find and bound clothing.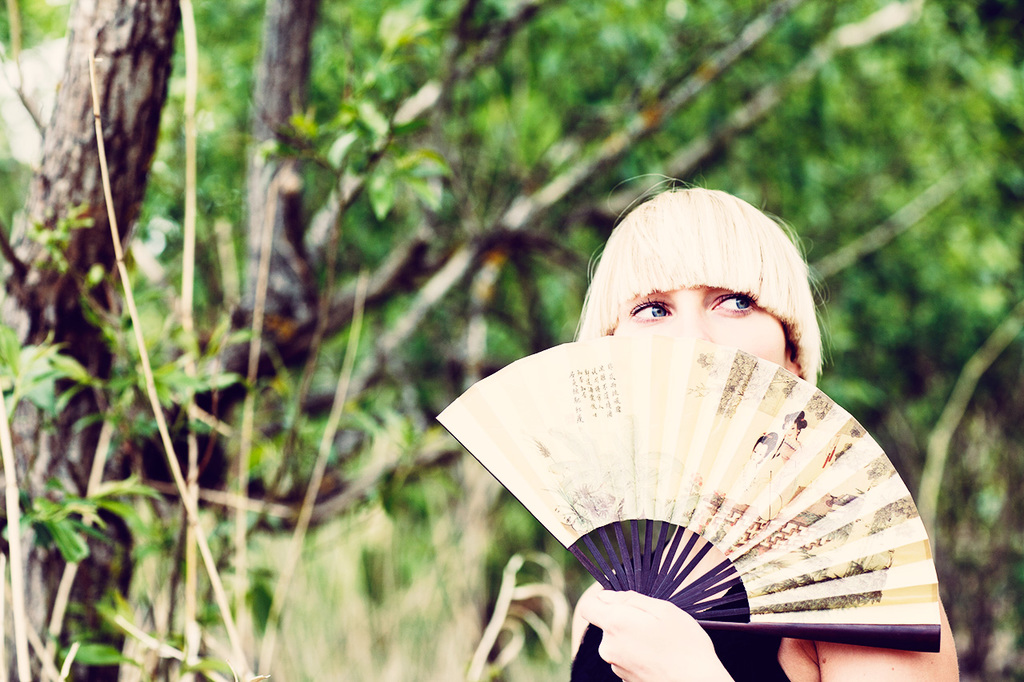
Bound: {"x1": 575, "y1": 583, "x2": 788, "y2": 681}.
